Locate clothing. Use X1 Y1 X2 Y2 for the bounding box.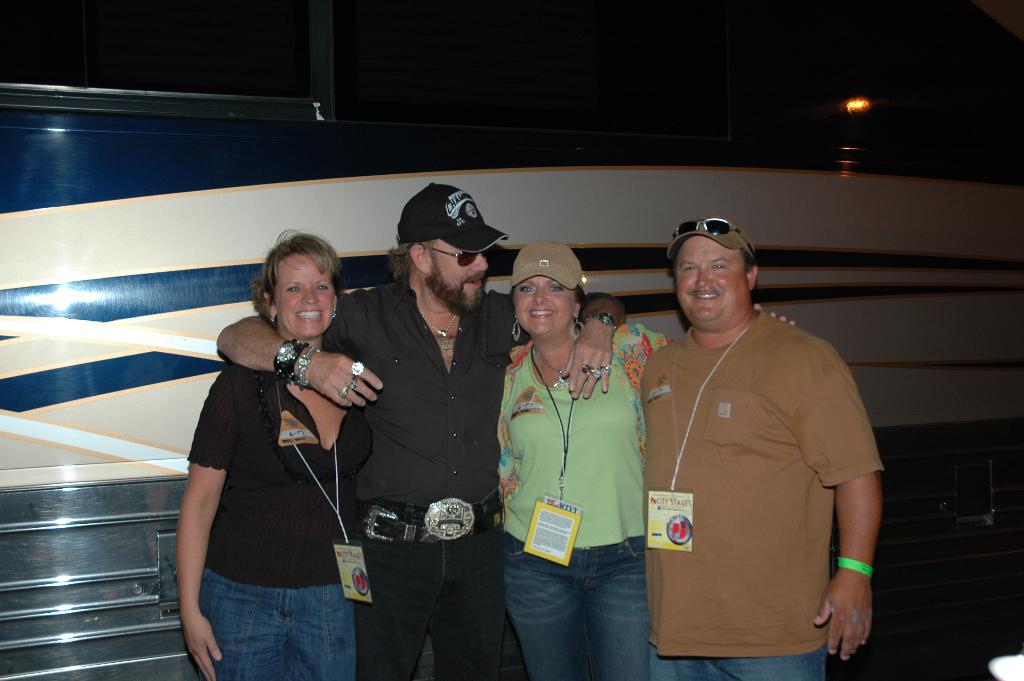
329 275 530 673.
